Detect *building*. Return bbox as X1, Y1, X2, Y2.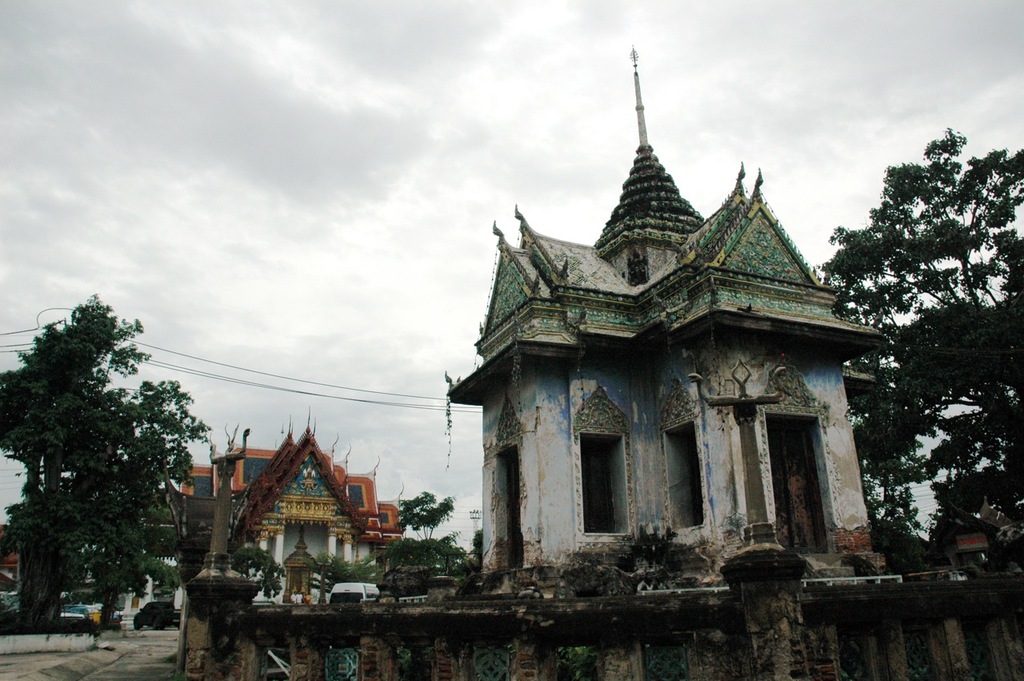
197, 421, 387, 587.
